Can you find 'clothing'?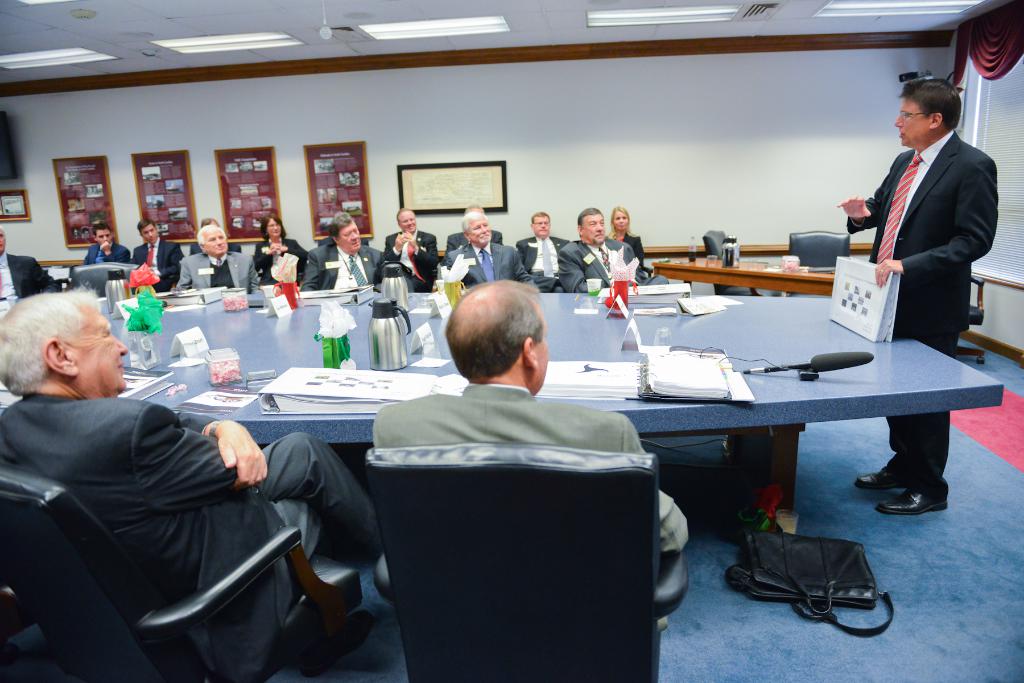
Yes, bounding box: crop(192, 236, 240, 267).
